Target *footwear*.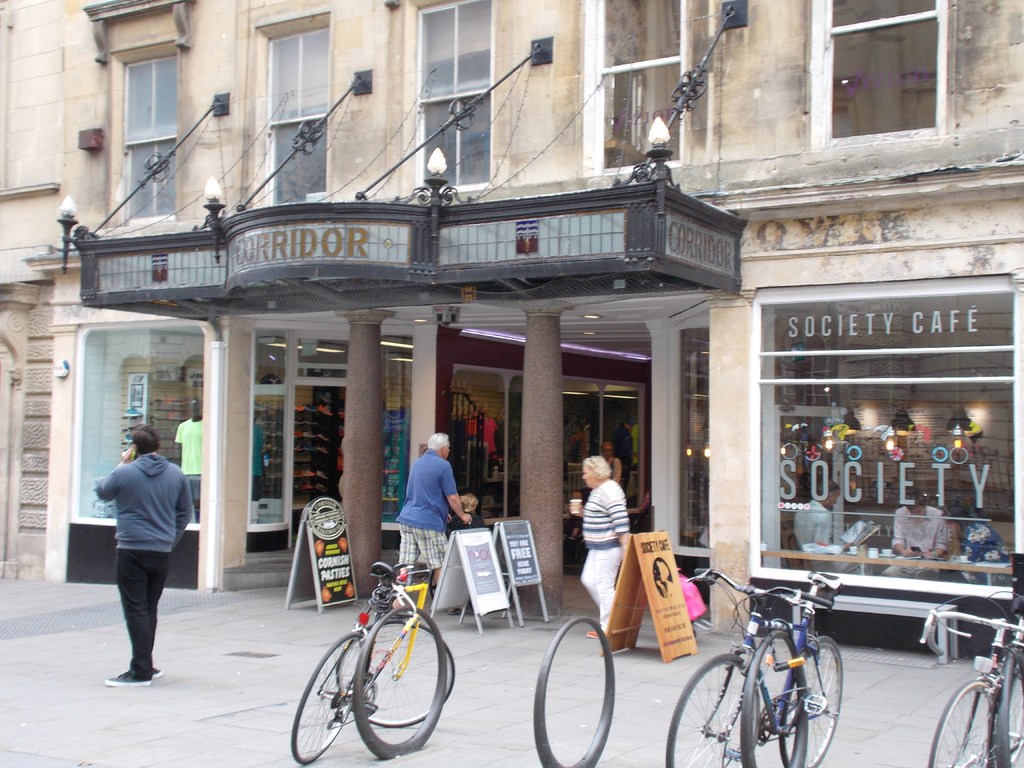
Target region: [x1=316, y1=444, x2=331, y2=454].
